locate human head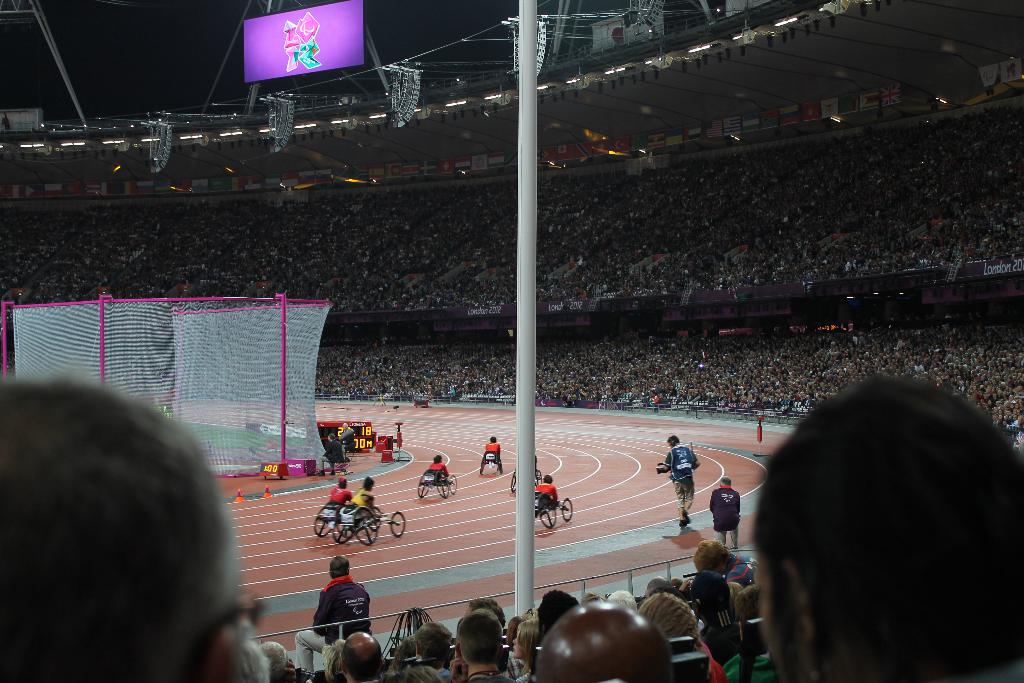
bbox=(325, 431, 335, 442)
